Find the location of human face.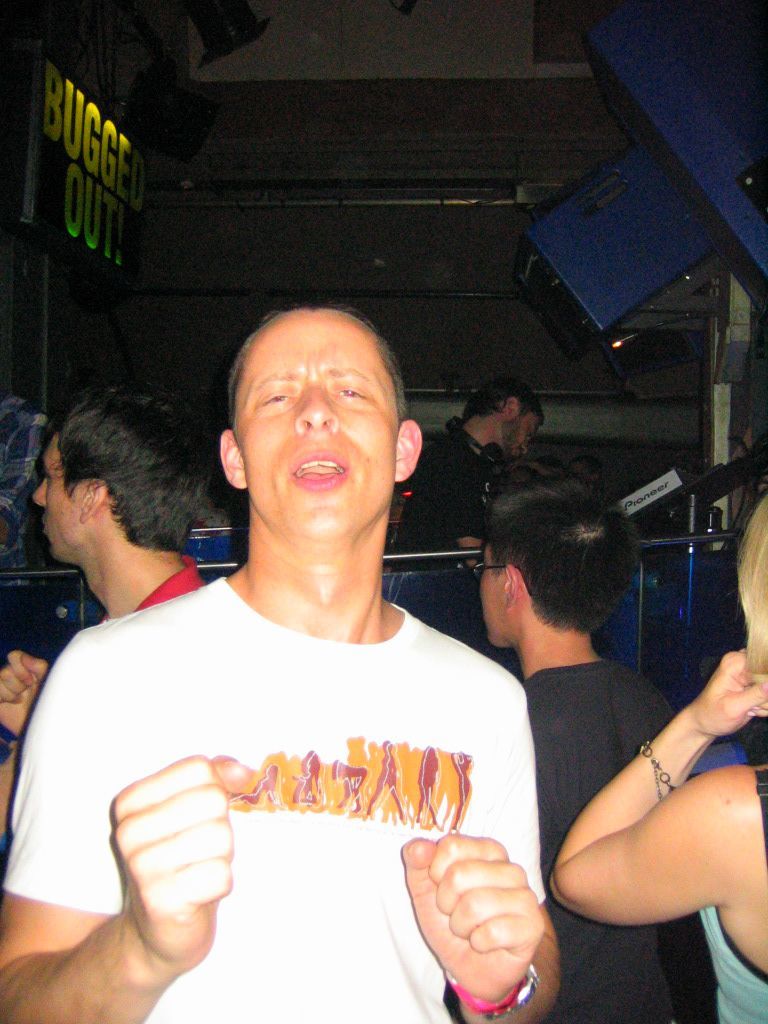
Location: left=27, top=437, right=82, bottom=566.
